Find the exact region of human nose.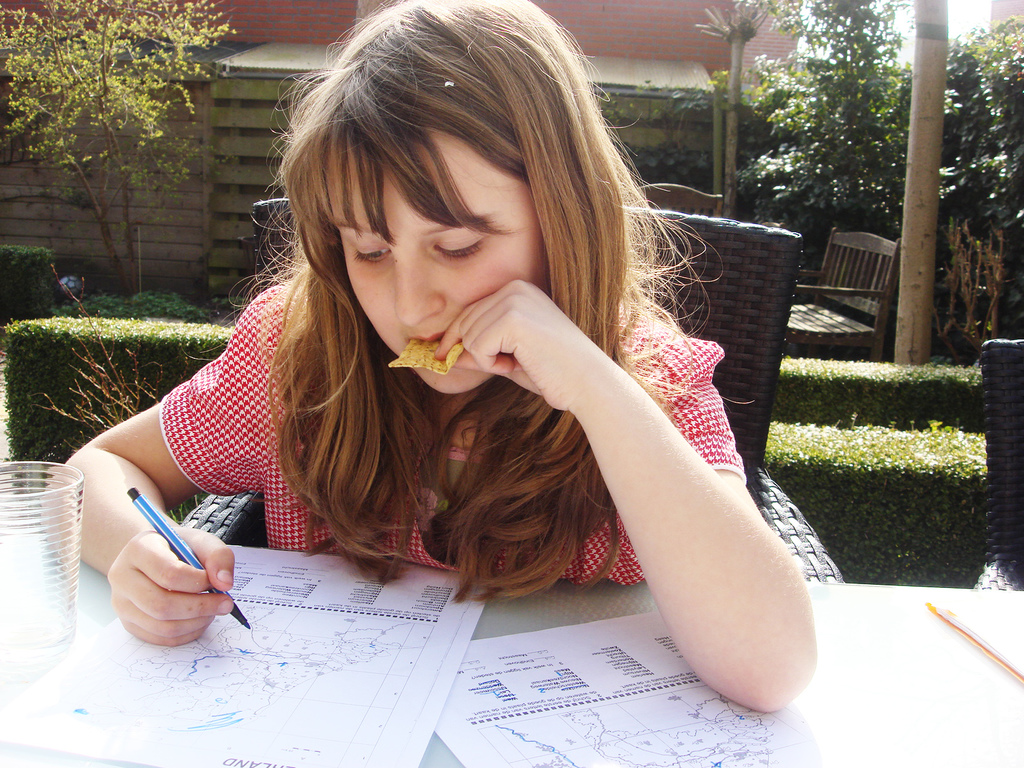
Exact region: Rect(394, 251, 447, 327).
